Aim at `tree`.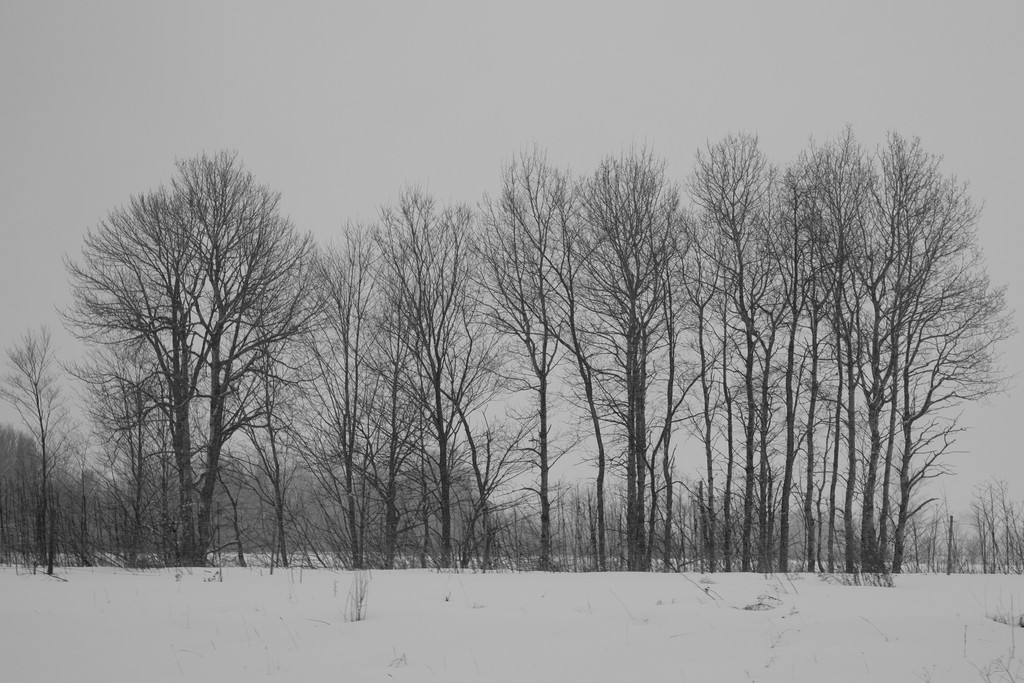
Aimed at Rect(315, 177, 420, 564).
